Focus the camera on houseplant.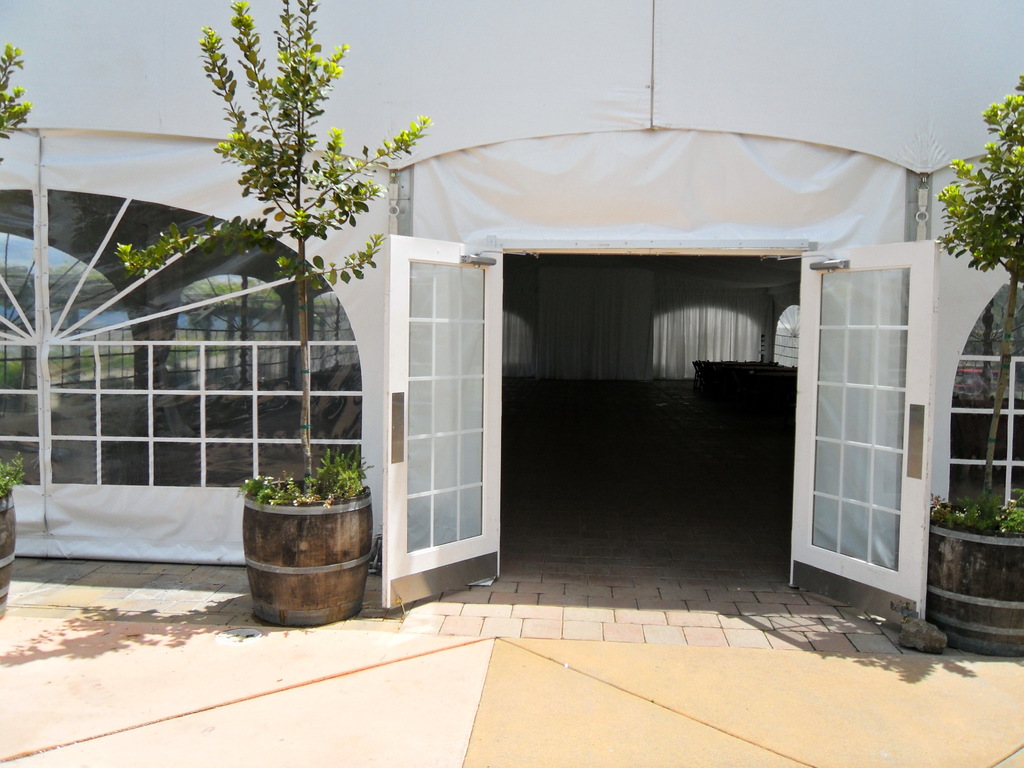
Focus region: (0, 40, 28, 622).
